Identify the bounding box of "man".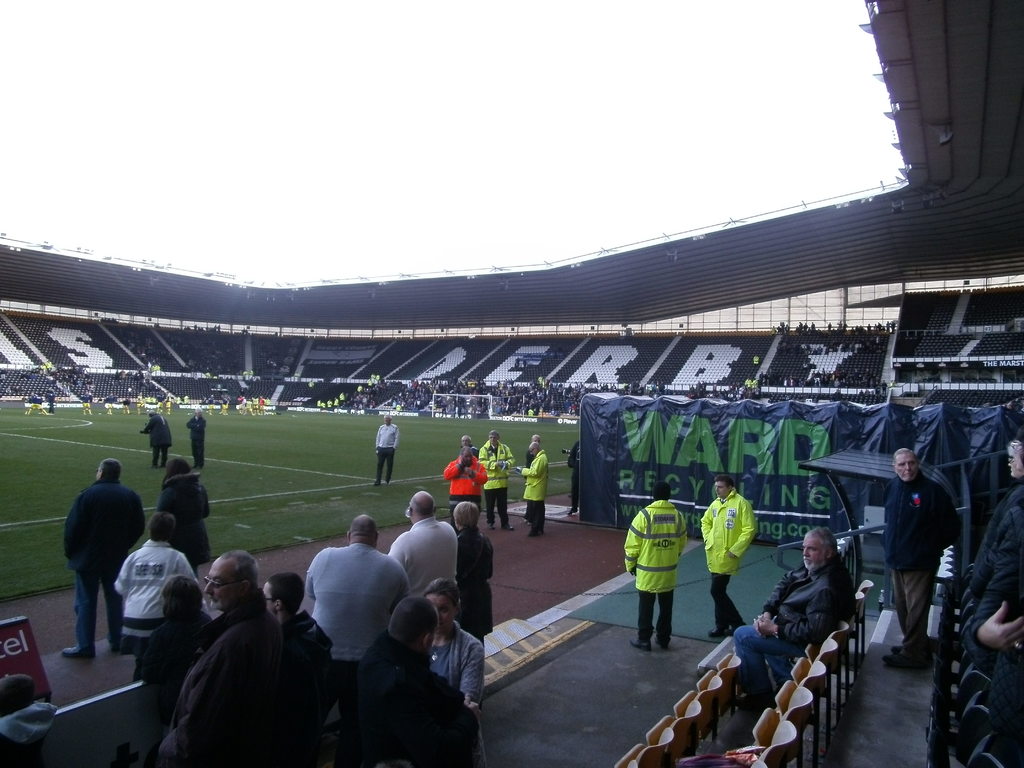
258,393,263,416.
